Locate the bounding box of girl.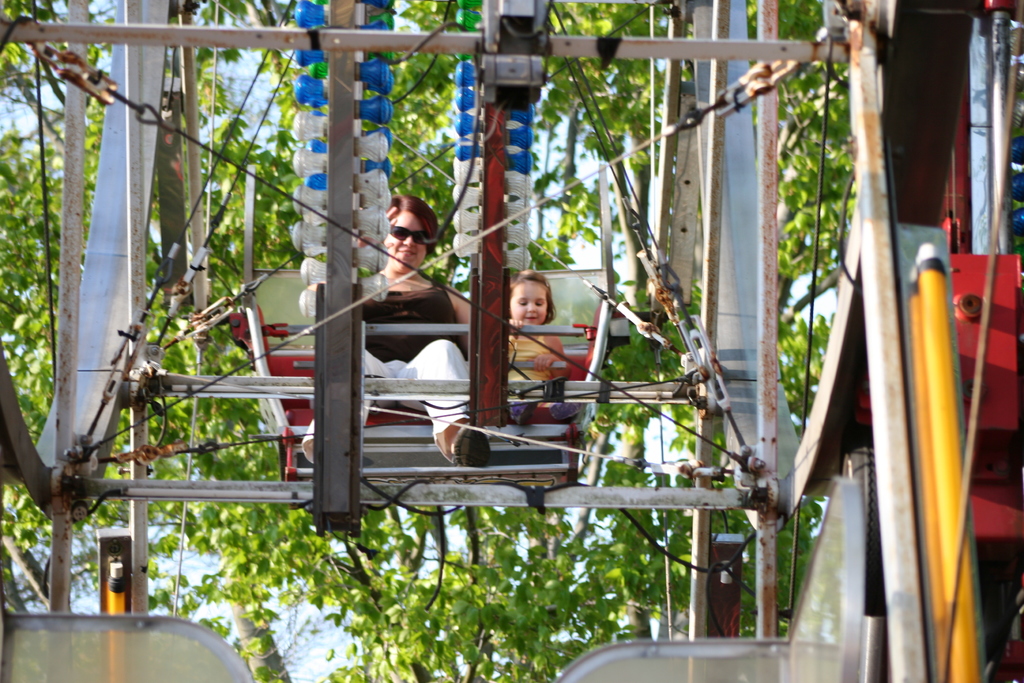
Bounding box: locate(509, 268, 587, 425).
